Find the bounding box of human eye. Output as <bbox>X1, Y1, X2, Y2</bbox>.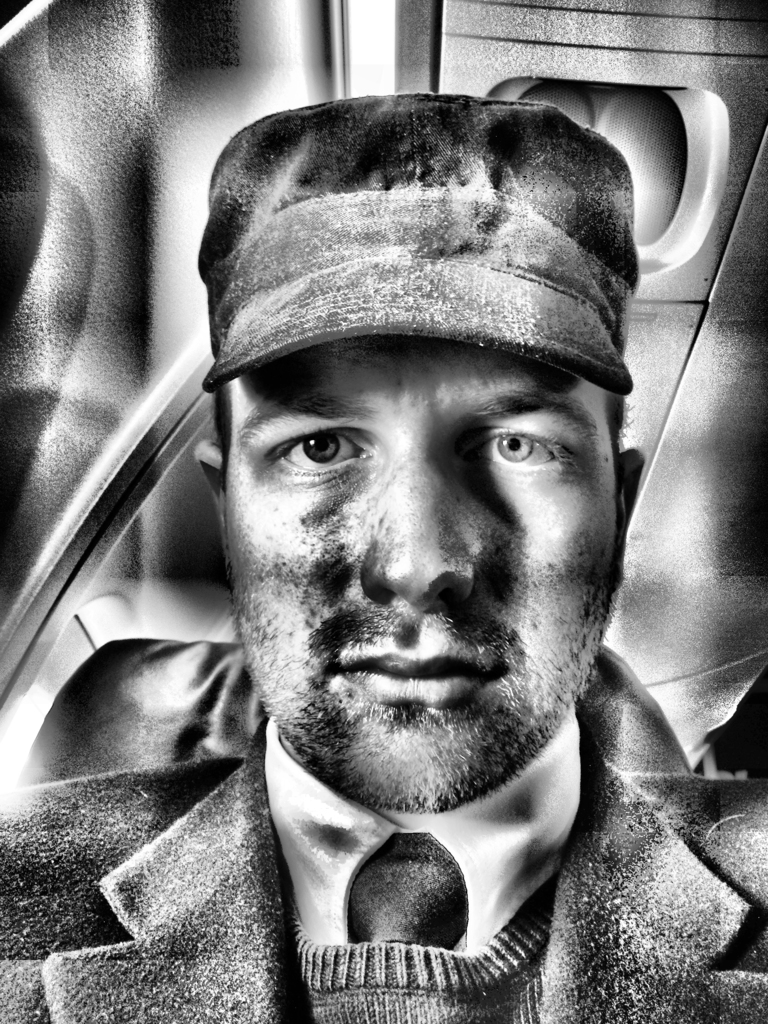
<bbox>464, 419, 584, 485</bbox>.
